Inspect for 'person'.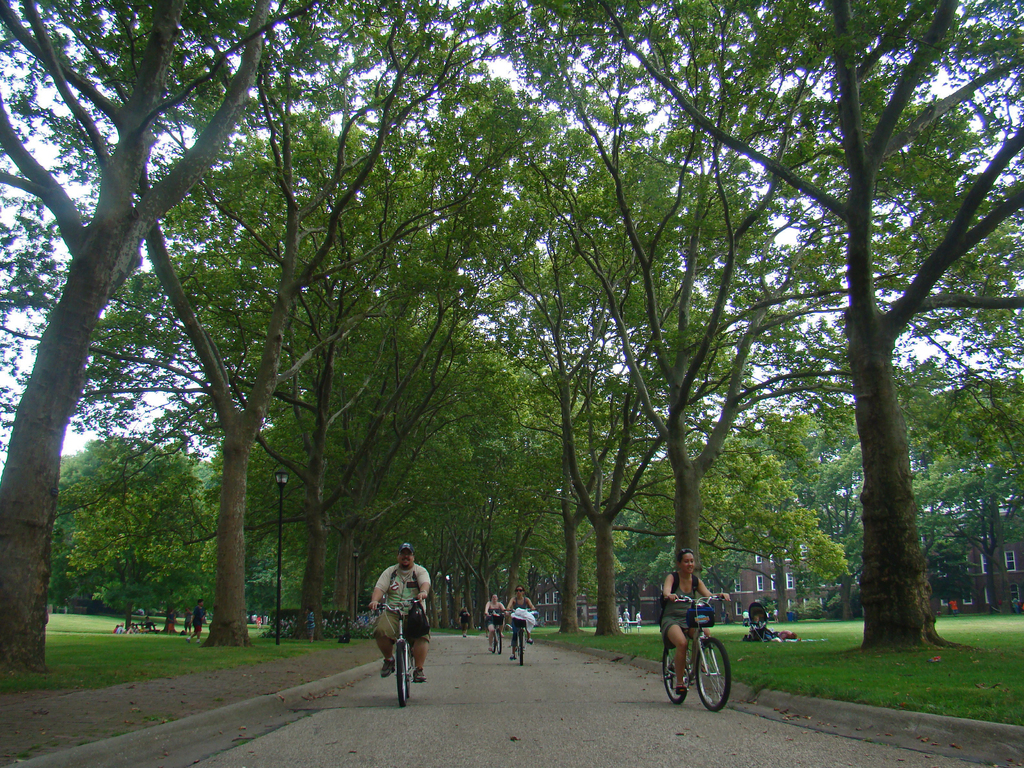
Inspection: 186, 609, 192, 634.
